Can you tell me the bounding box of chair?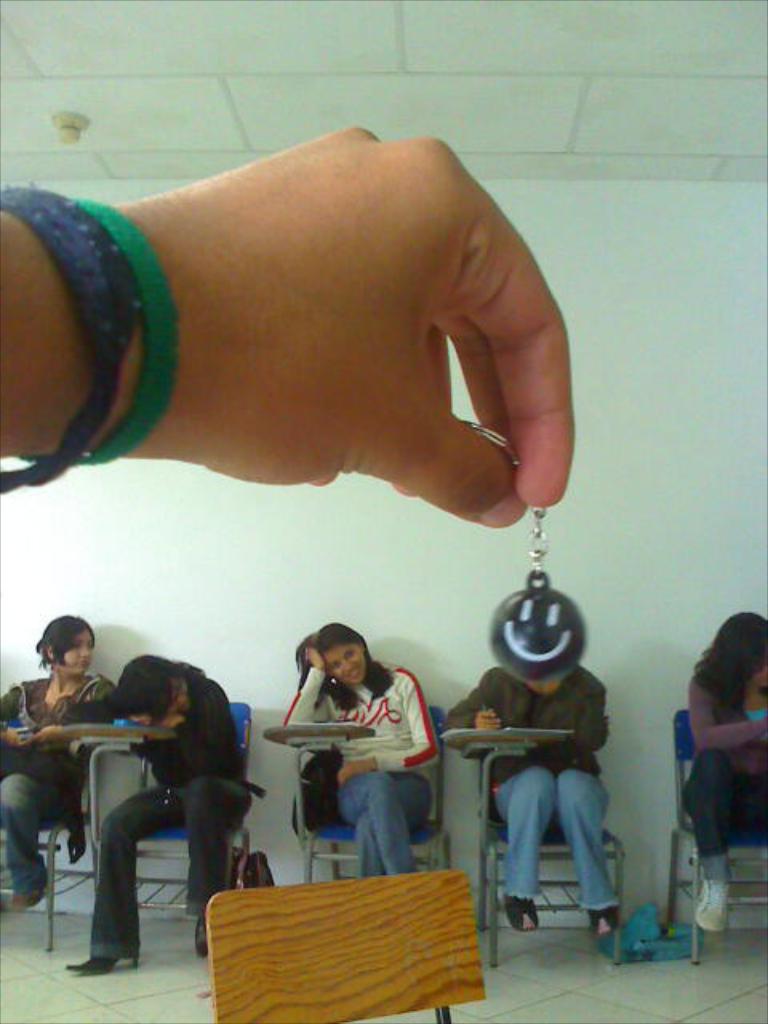
<bbox>216, 864, 493, 1022</bbox>.
